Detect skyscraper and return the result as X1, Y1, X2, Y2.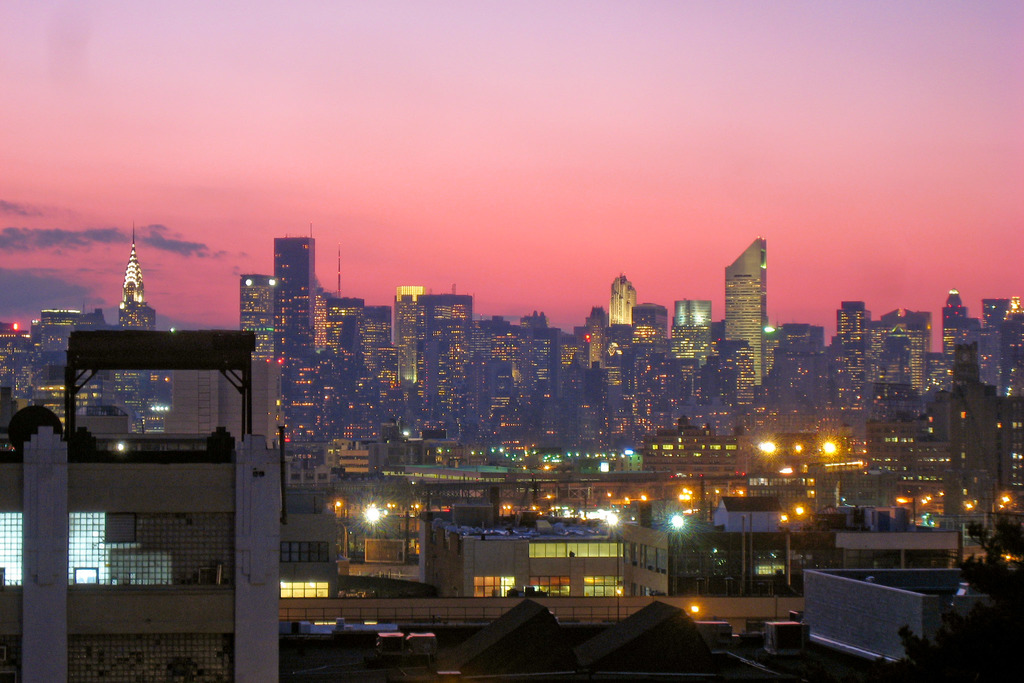
326, 300, 362, 391.
